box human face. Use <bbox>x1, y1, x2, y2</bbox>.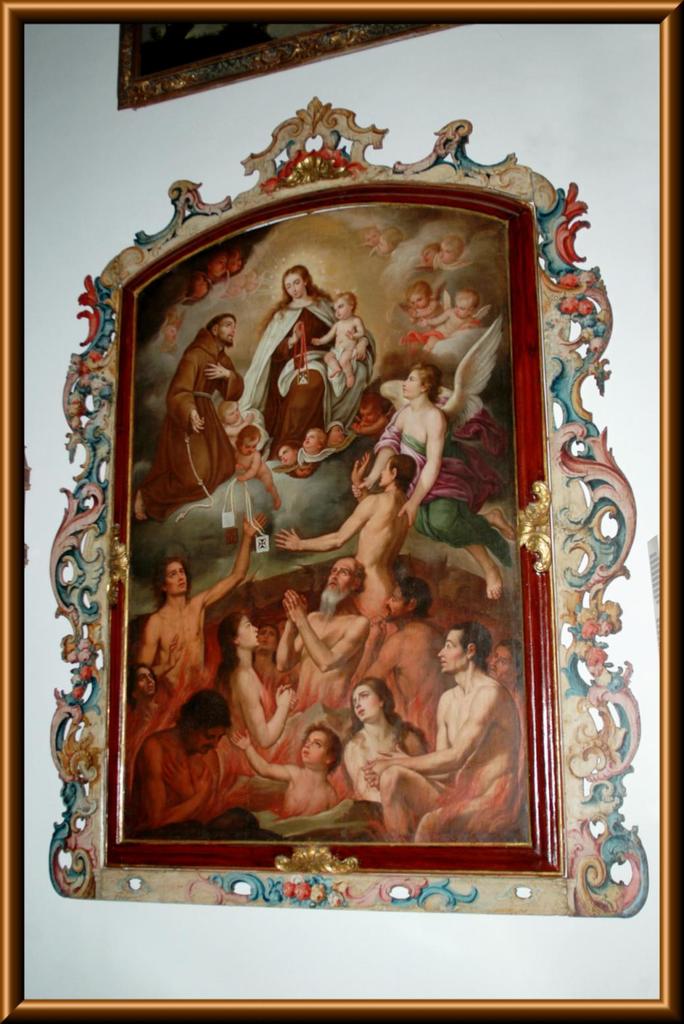
<bbox>286, 271, 305, 300</bbox>.
